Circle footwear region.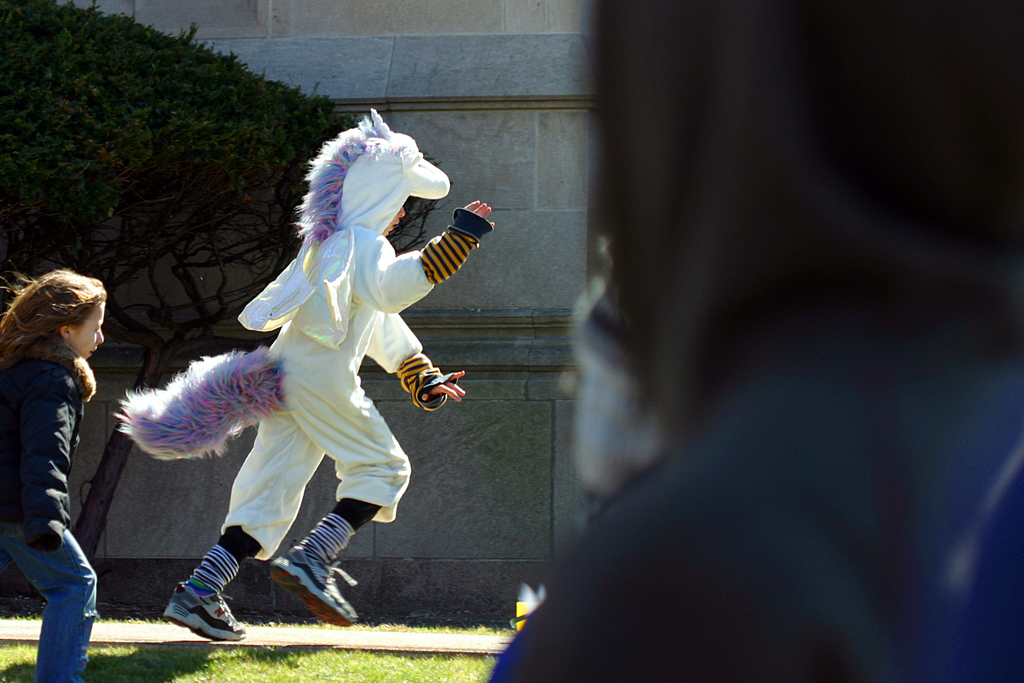
Region: box(151, 565, 229, 646).
